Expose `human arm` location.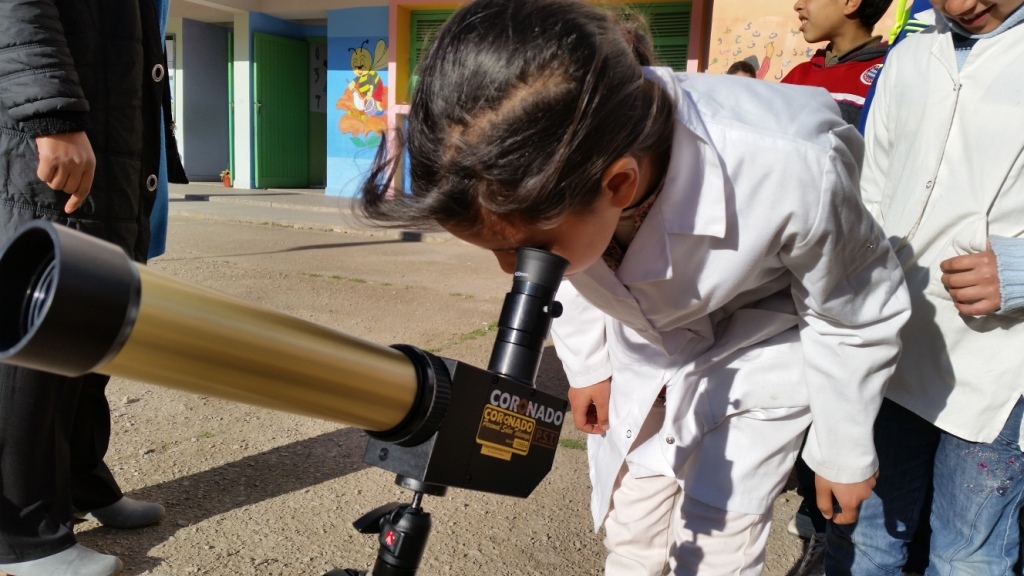
Exposed at crop(943, 231, 1023, 321).
